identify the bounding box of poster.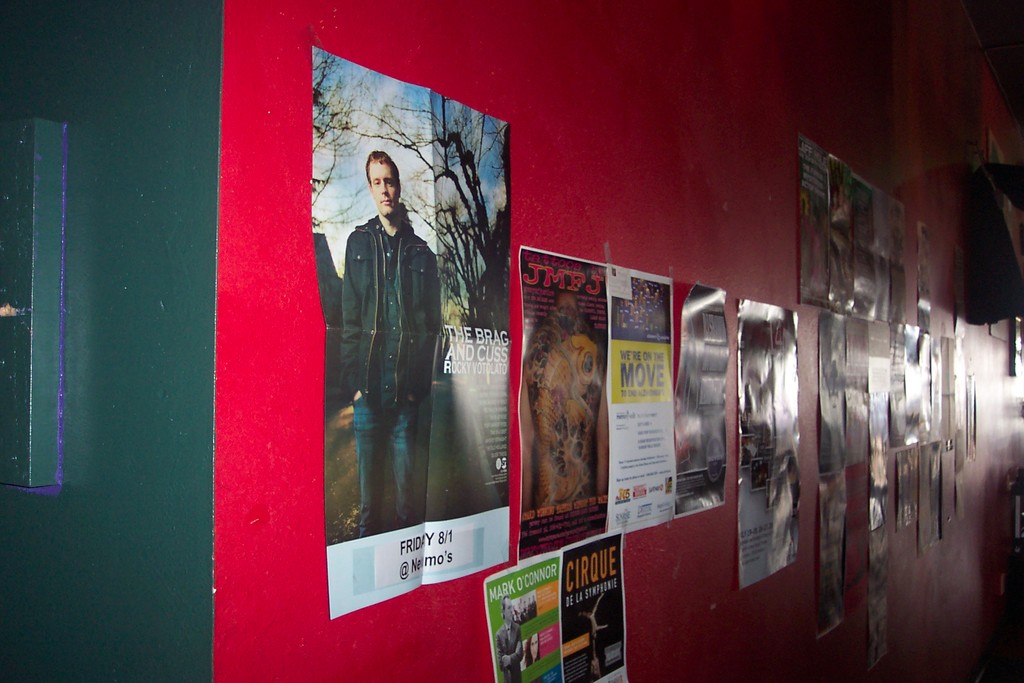
left=742, top=300, right=799, bottom=585.
